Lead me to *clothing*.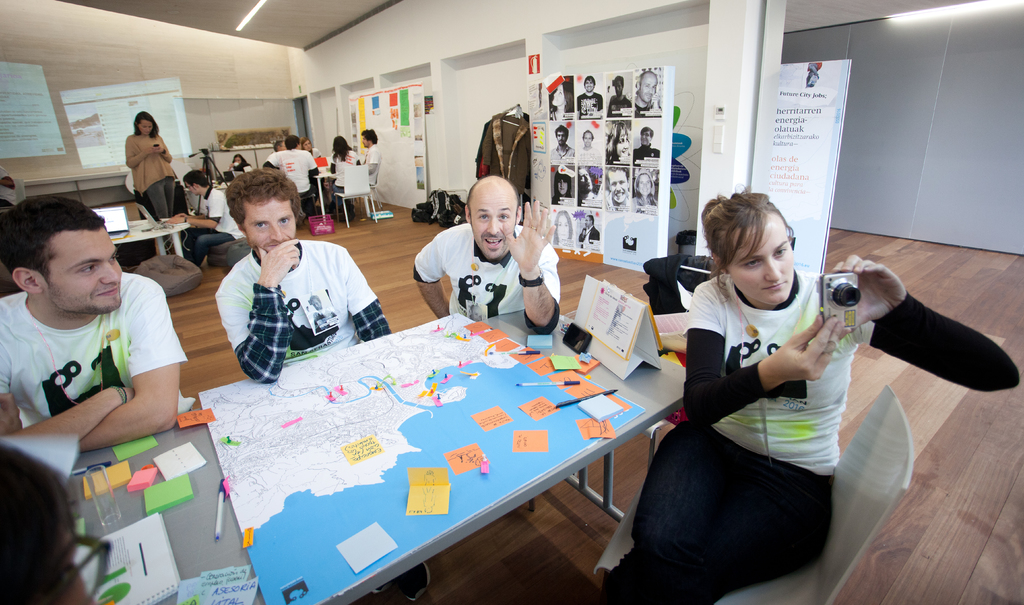
Lead to Rect(327, 145, 373, 192).
